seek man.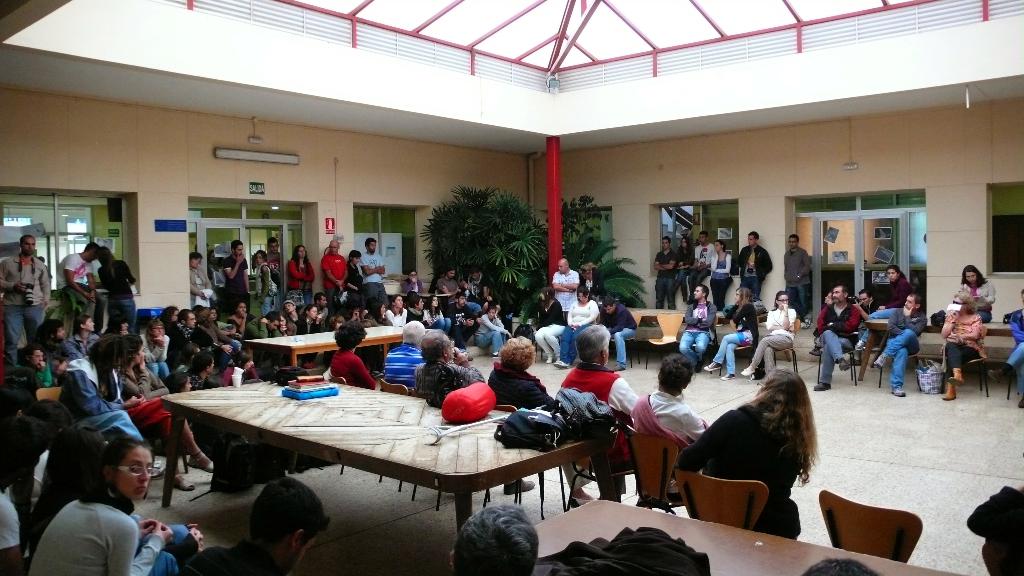
locate(241, 310, 282, 349).
